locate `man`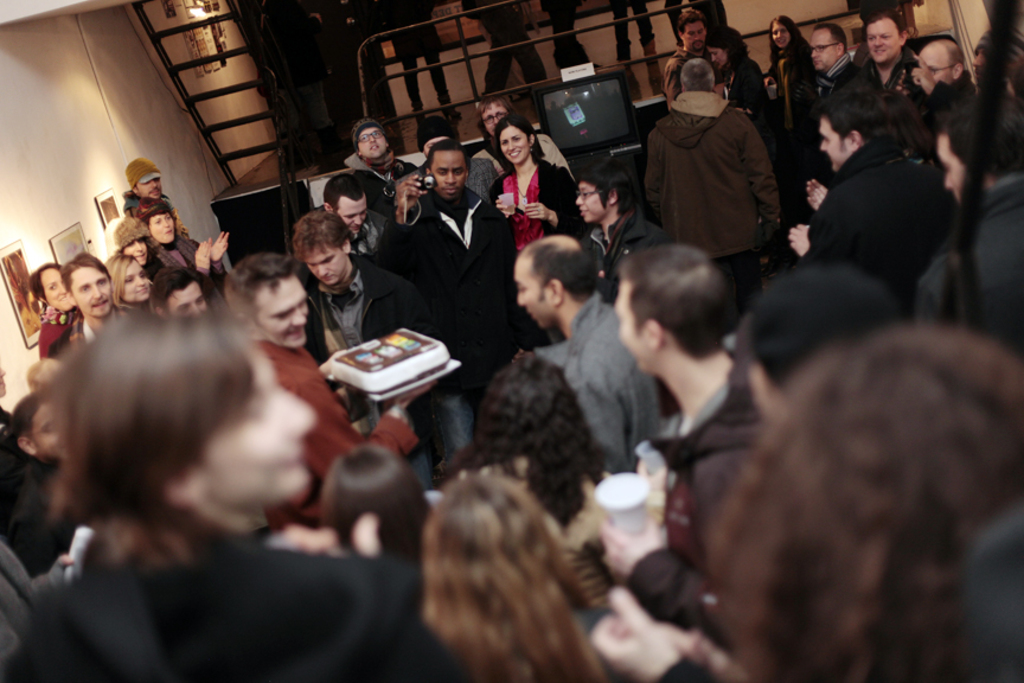
left=146, top=268, right=210, bottom=327
